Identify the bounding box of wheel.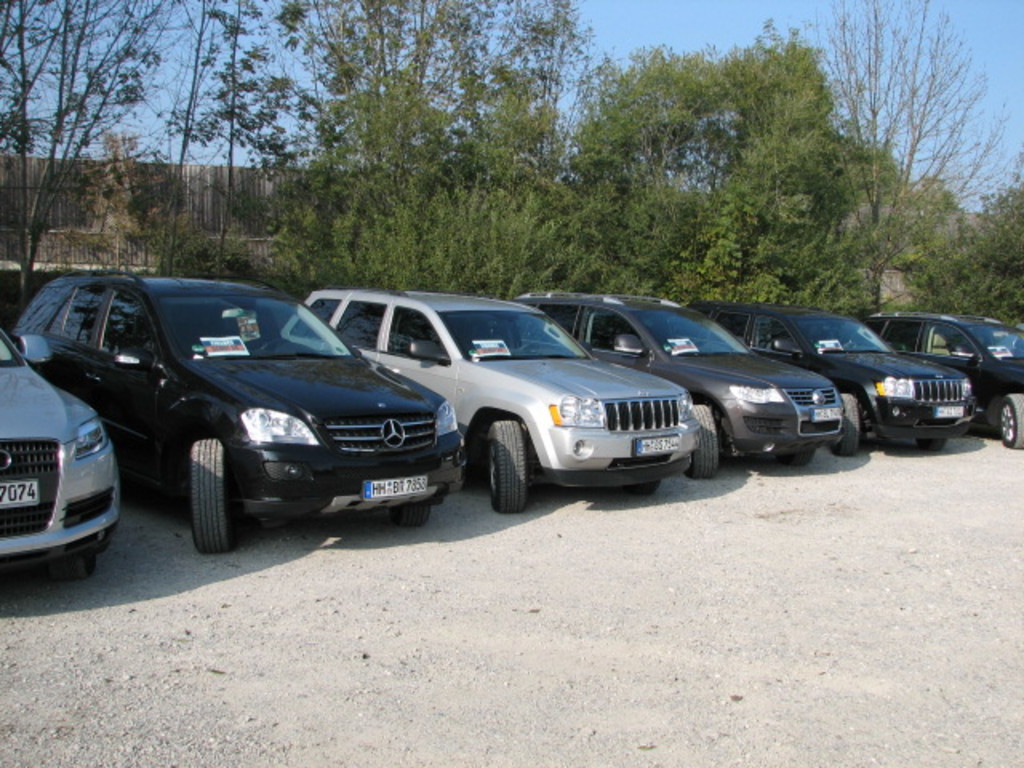
bbox=(776, 450, 818, 470).
